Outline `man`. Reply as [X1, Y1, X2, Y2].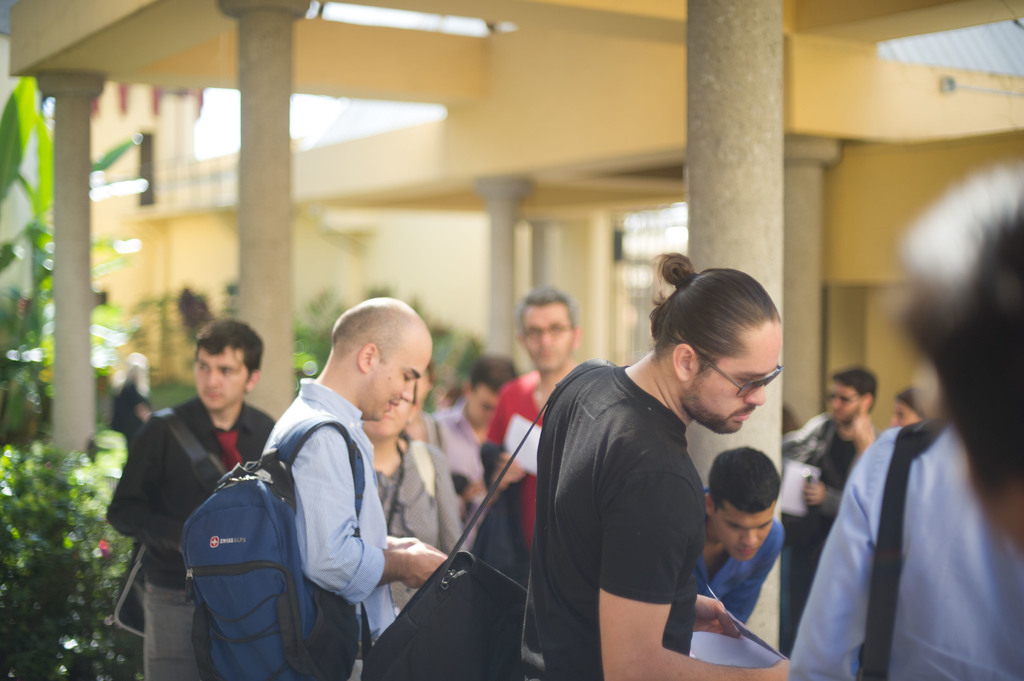
[786, 366, 876, 522].
